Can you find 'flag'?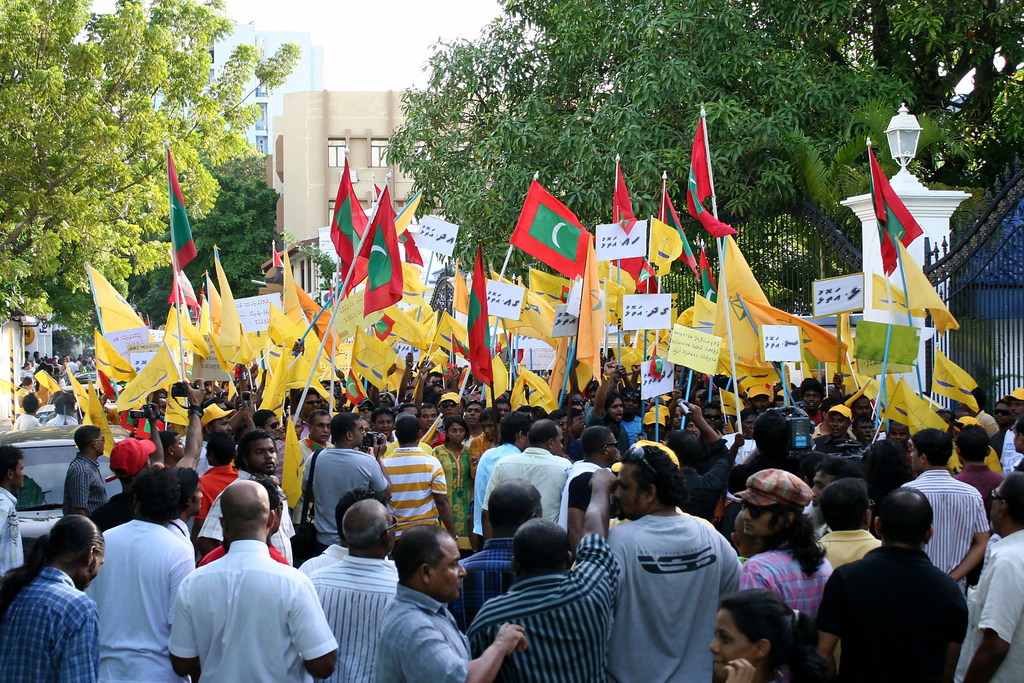
Yes, bounding box: Rect(1005, 389, 1023, 406).
